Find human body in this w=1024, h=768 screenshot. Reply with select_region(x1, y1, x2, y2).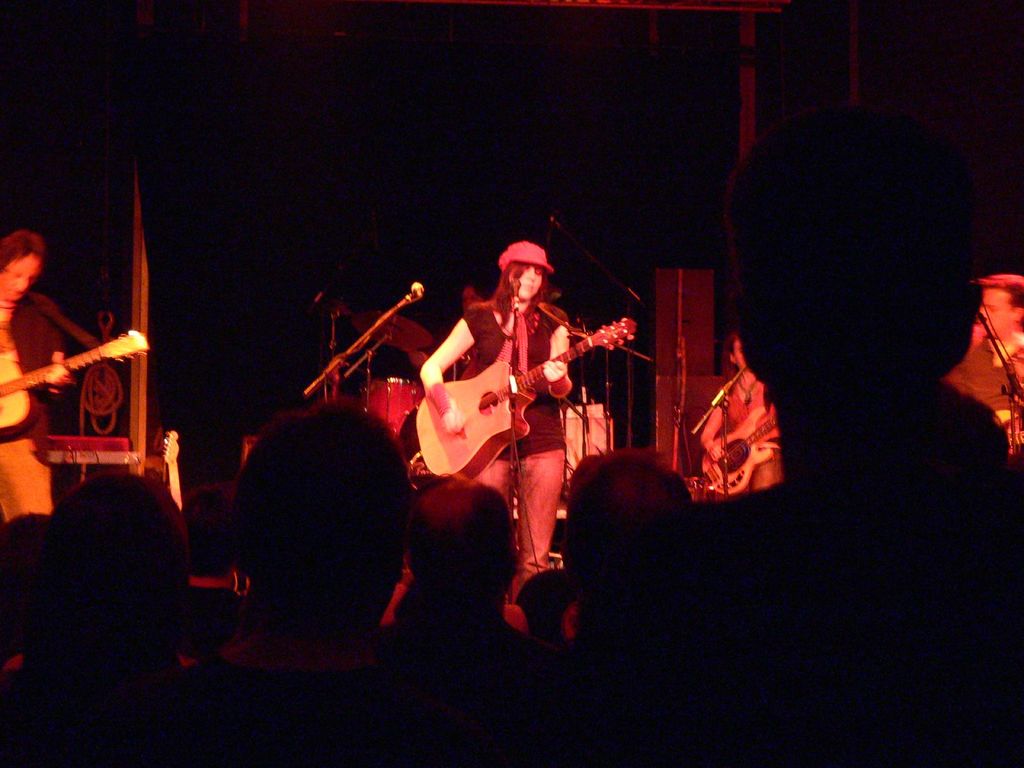
select_region(943, 273, 1023, 456).
